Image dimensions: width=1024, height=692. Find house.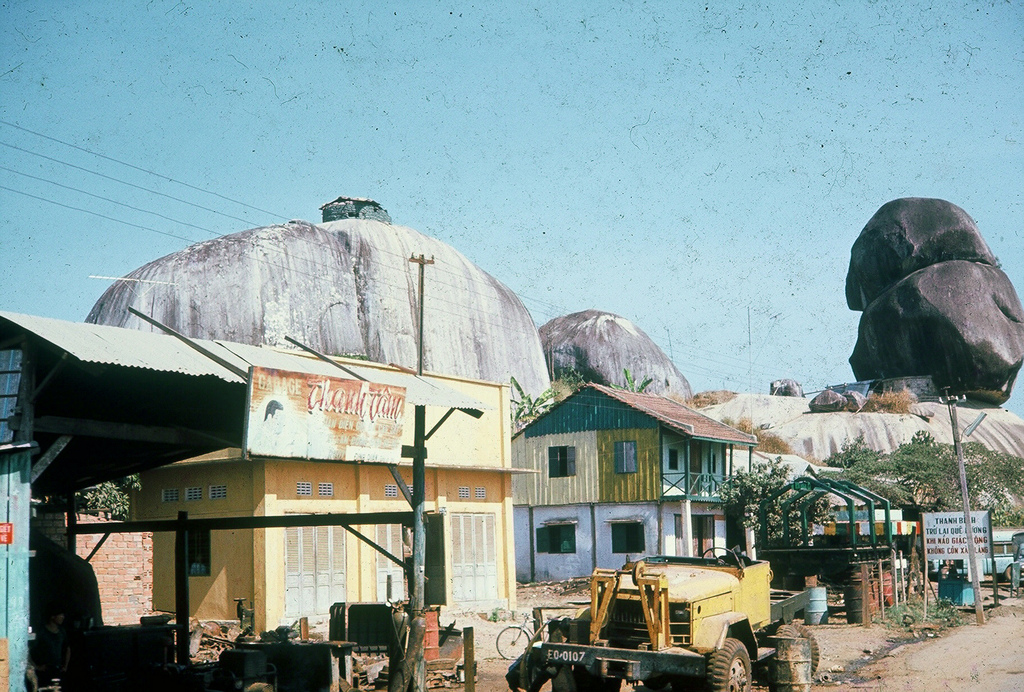
left=508, top=383, right=761, bottom=584.
